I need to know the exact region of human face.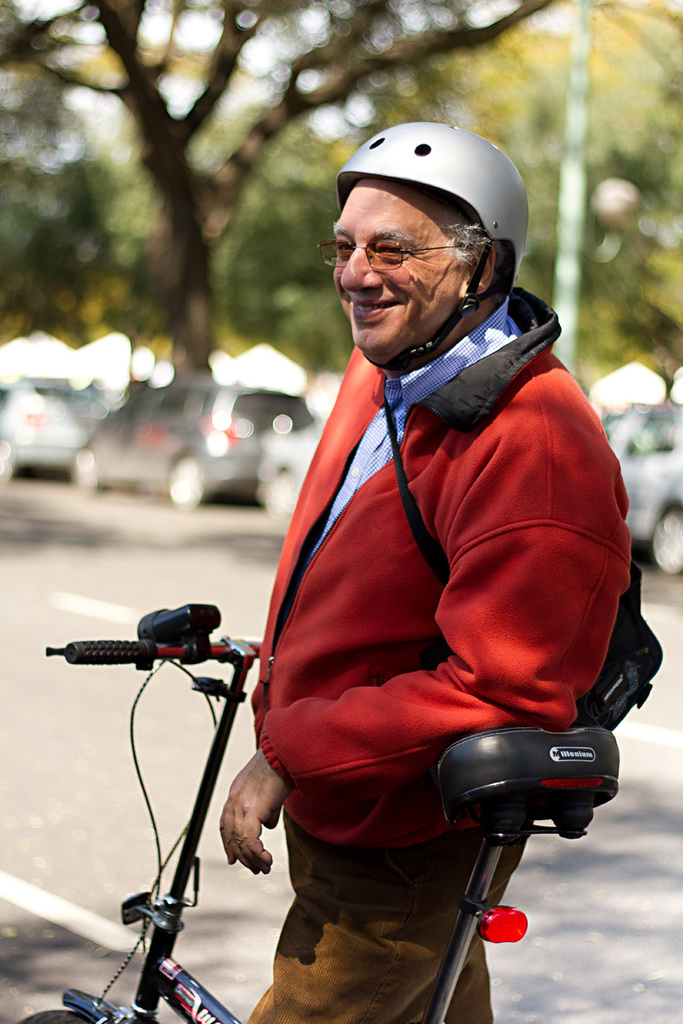
Region: Rect(334, 180, 468, 356).
